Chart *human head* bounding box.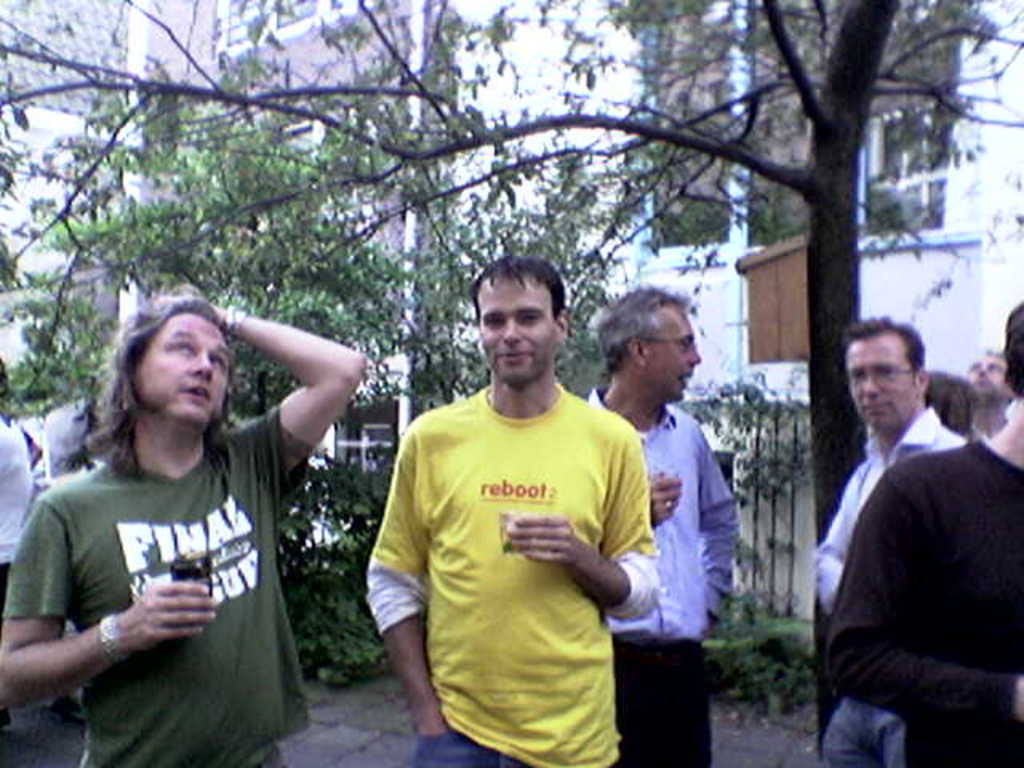
Charted: x1=597 y1=285 x2=699 y2=403.
